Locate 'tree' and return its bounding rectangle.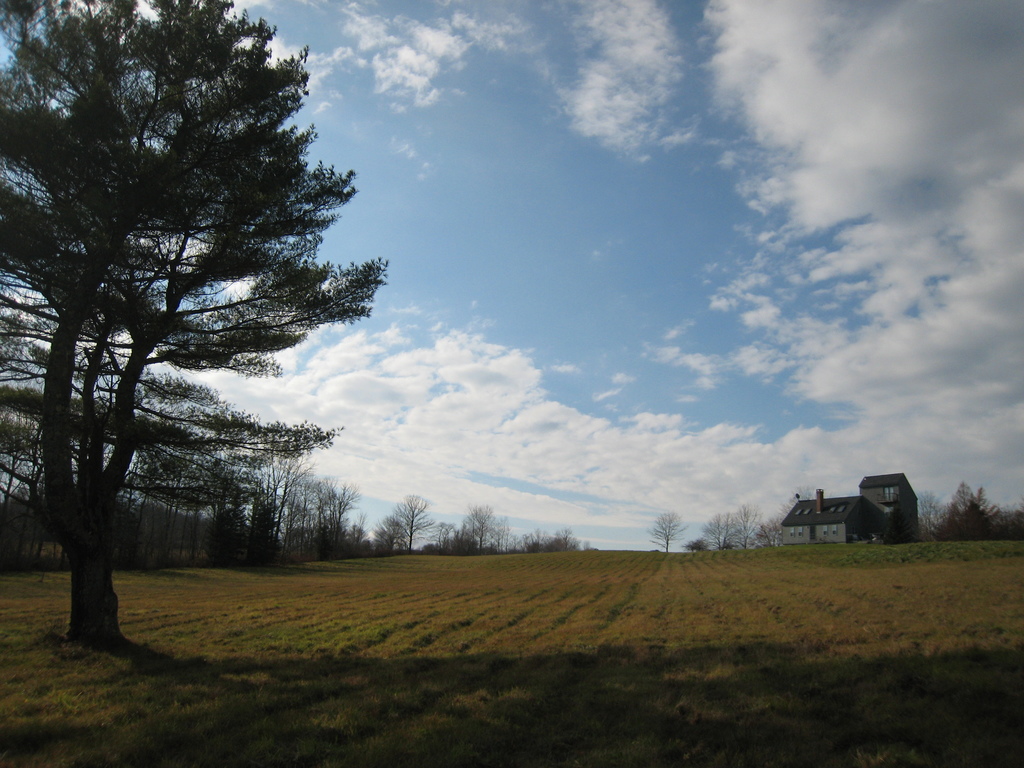
left=731, top=501, right=759, bottom=554.
